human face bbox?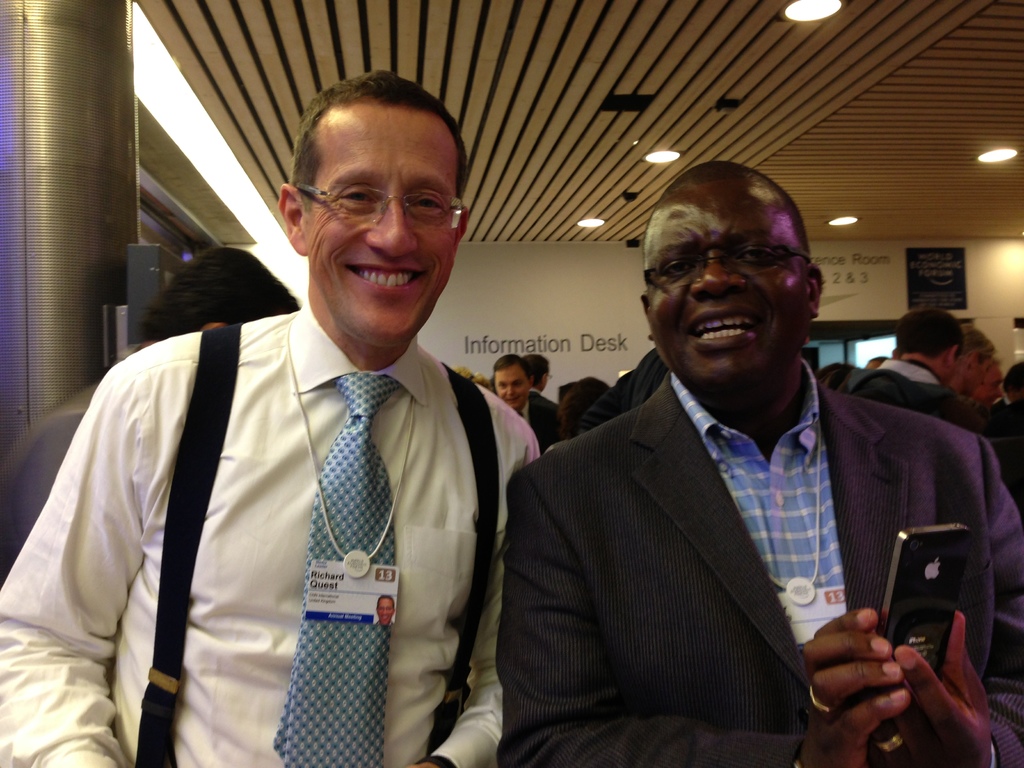
<region>493, 367, 531, 410</region>
